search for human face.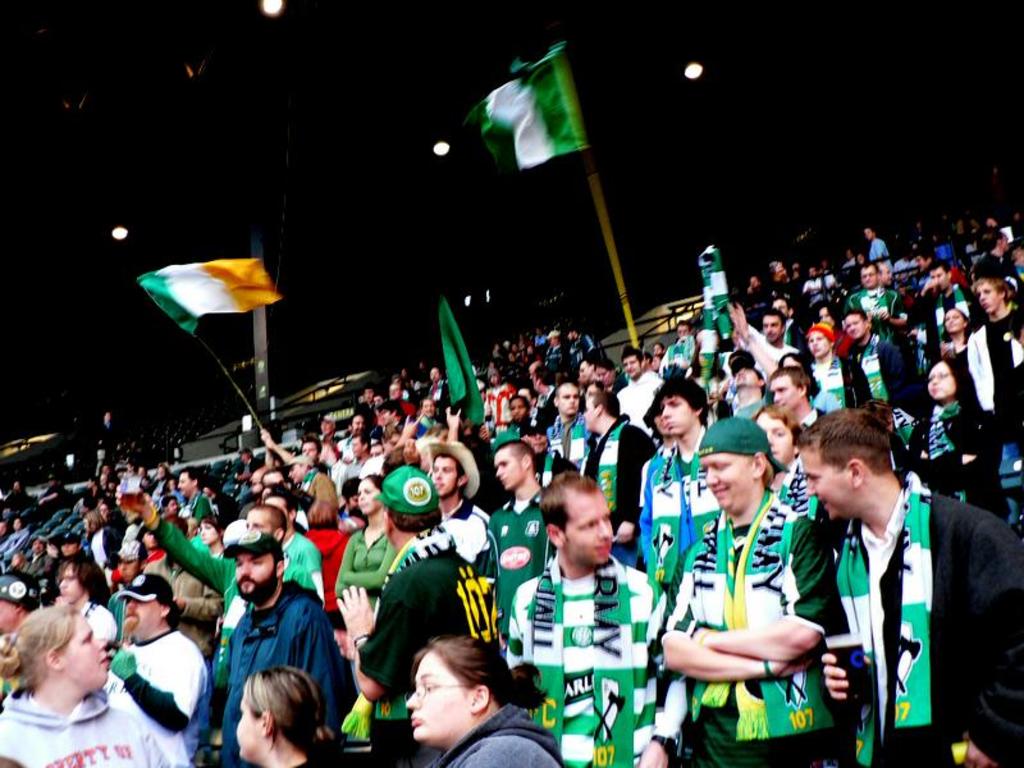
Found at bbox=(287, 461, 303, 483).
